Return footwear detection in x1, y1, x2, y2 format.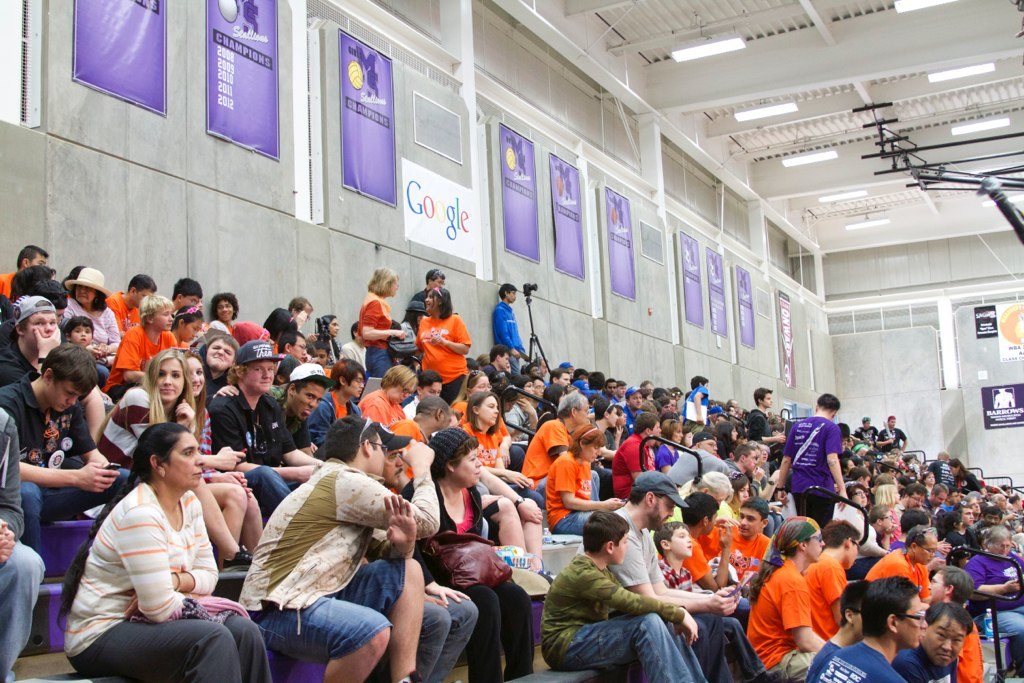
399, 670, 431, 682.
